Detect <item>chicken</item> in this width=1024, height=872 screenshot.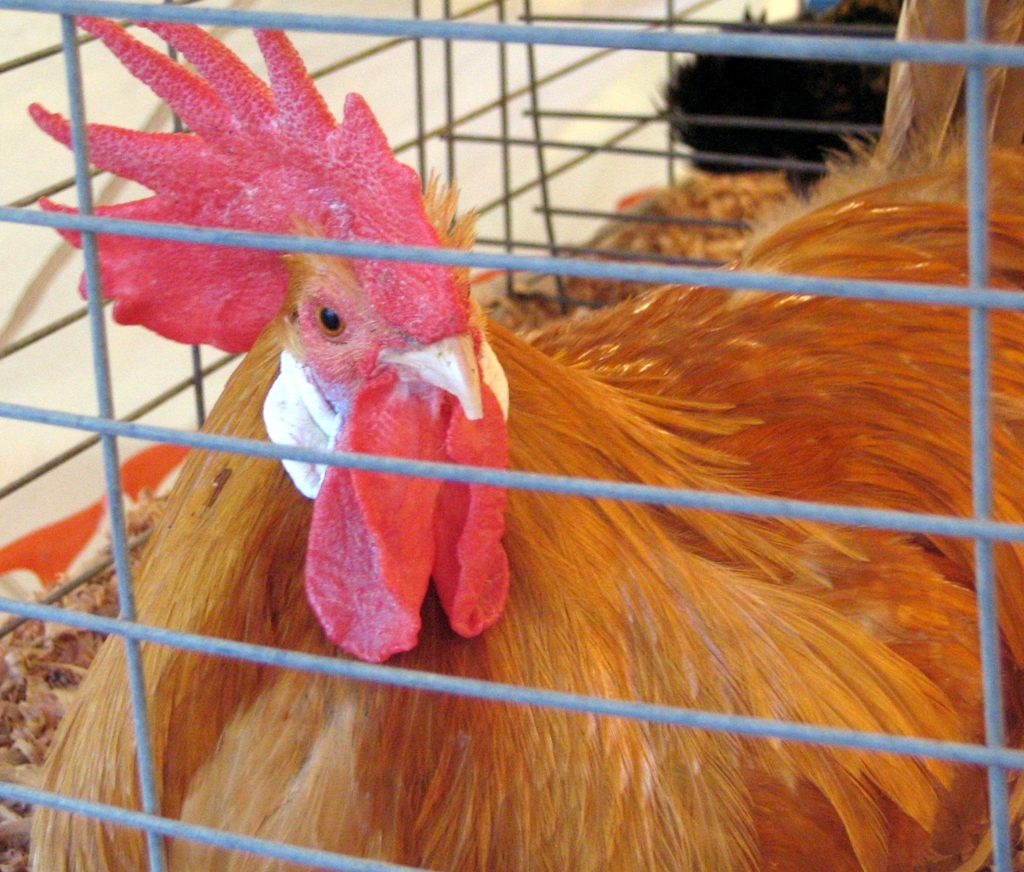
Detection: 21/48/1007/846.
